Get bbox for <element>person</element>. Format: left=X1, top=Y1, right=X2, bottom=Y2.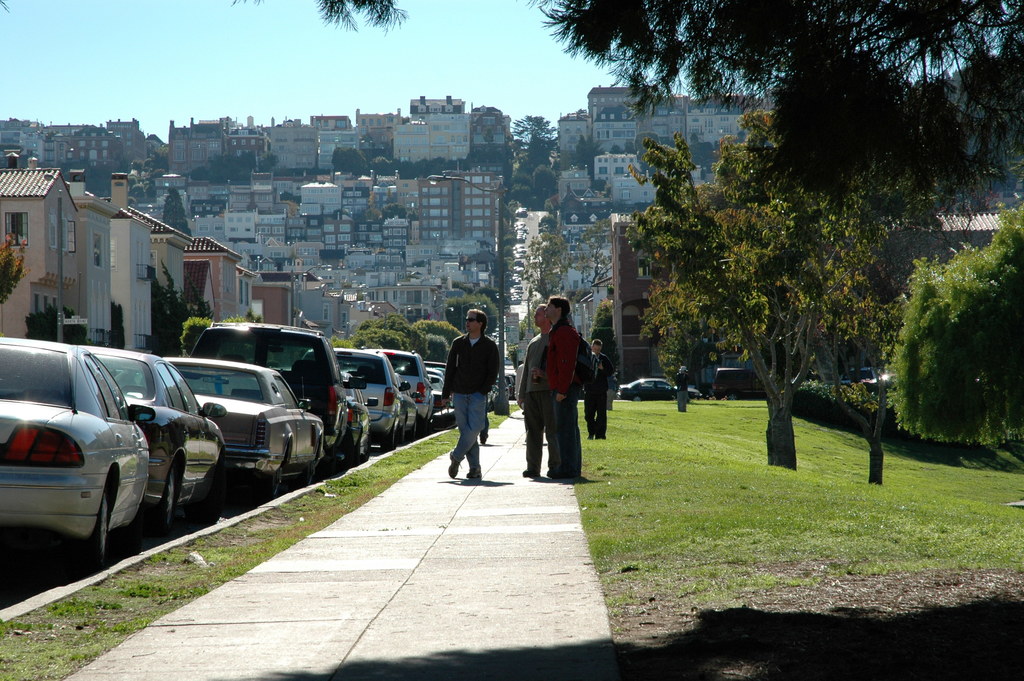
left=584, top=330, right=614, bottom=445.
